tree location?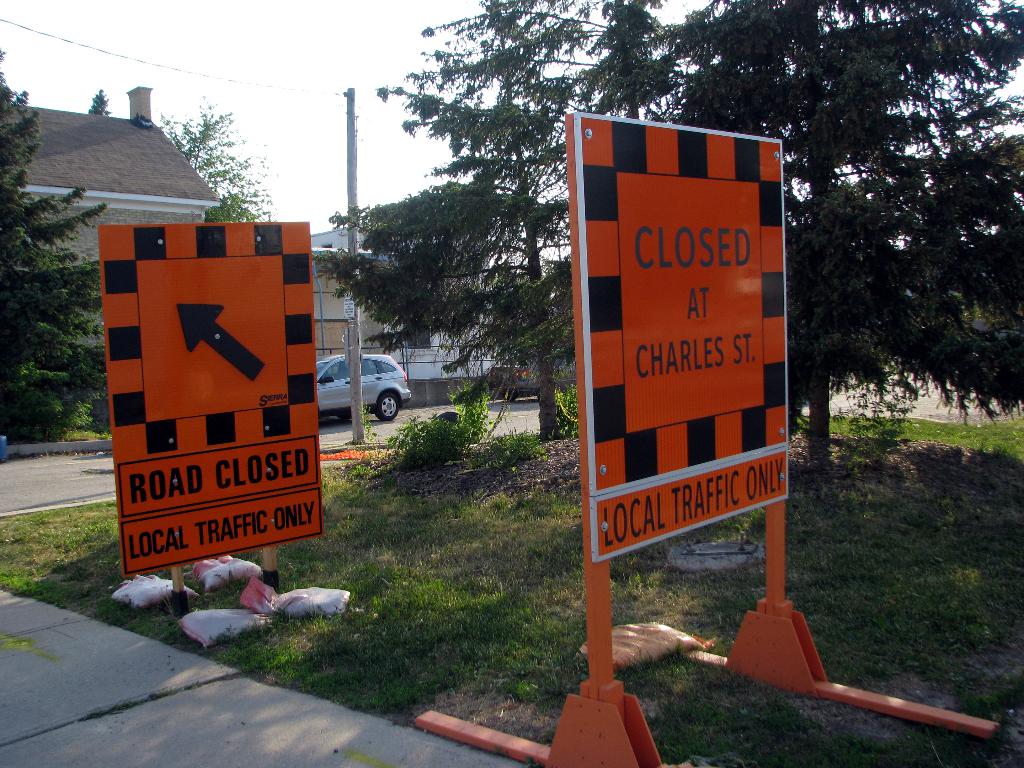
select_region(156, 95, 275, 223)
